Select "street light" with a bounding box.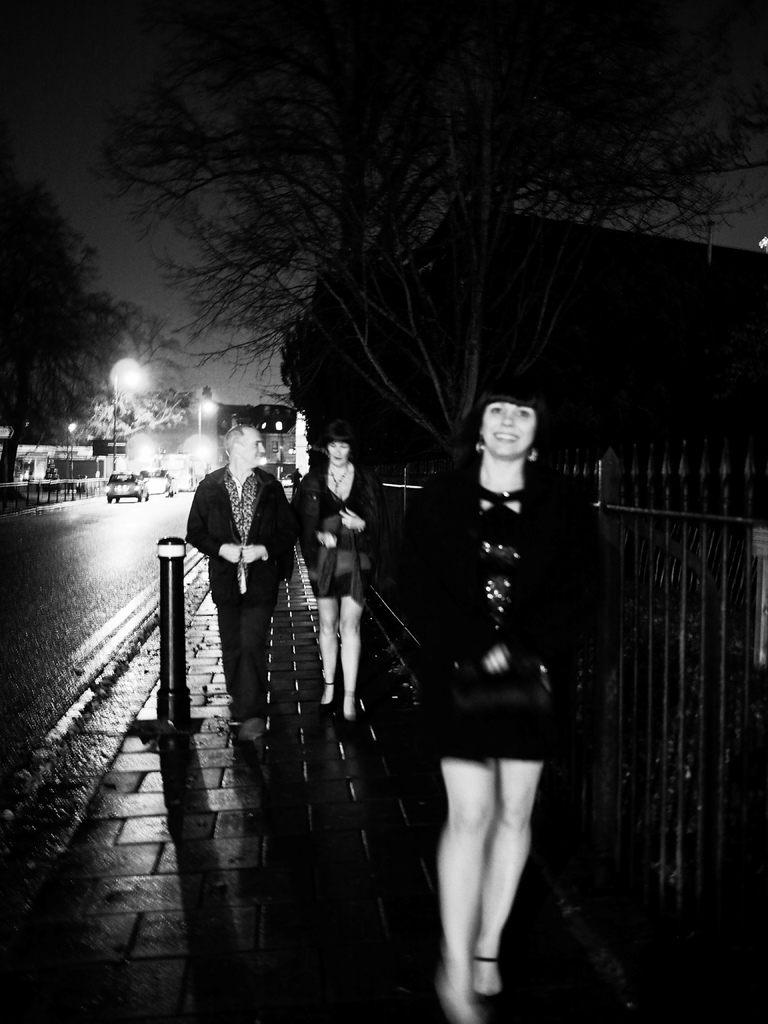
crop(198, 396, 218, 441).
